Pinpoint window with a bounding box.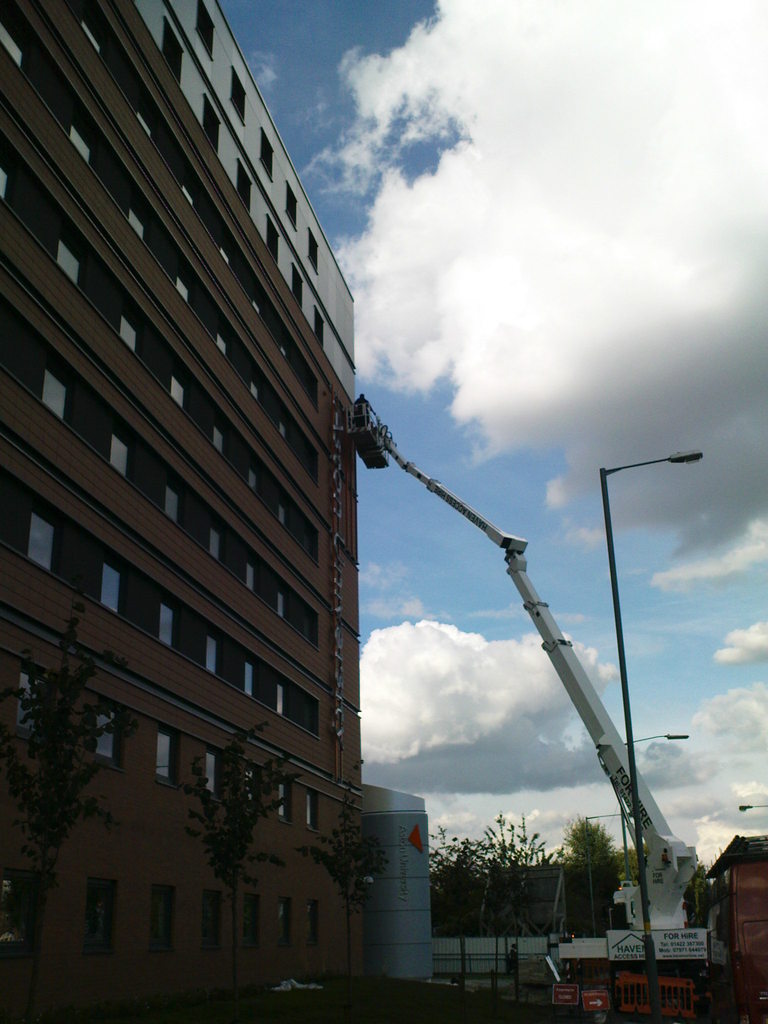
{"x1": 0, "y1": 25, "x2": 26, "y2": 70}.
